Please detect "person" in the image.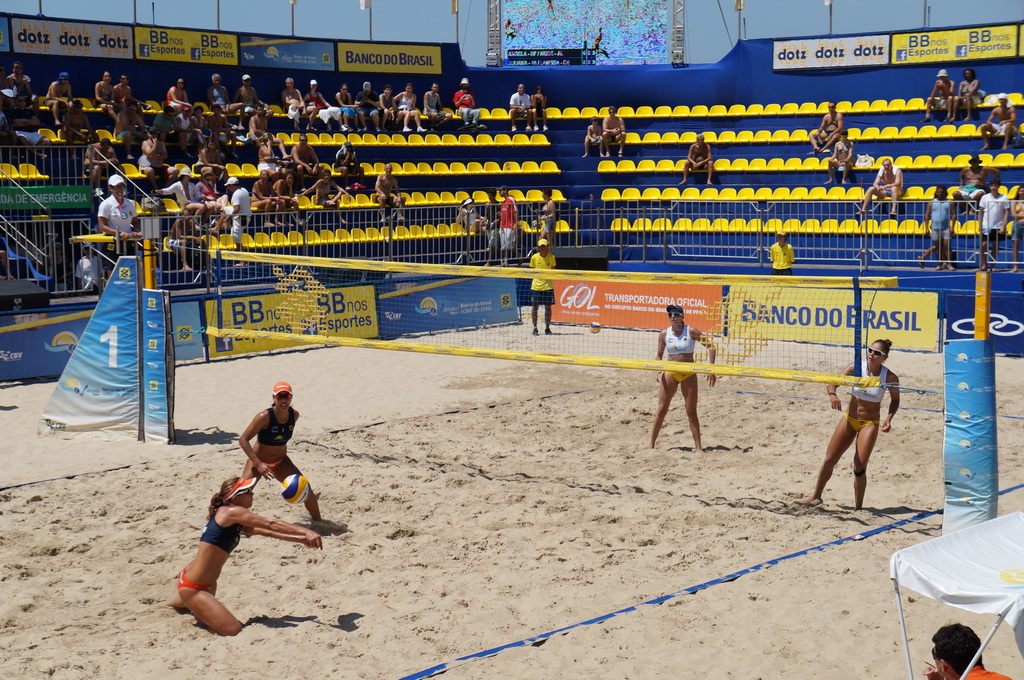
BBox(675, 129, 717, 186).
